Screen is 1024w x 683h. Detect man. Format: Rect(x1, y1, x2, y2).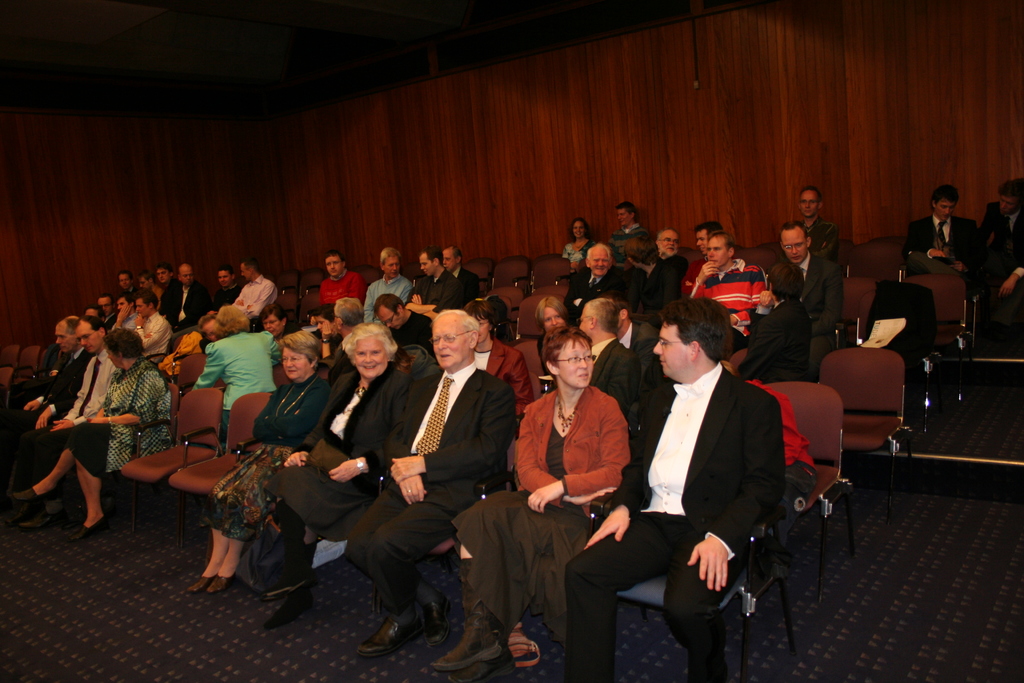
Rect(653, 224, 692, 301).
